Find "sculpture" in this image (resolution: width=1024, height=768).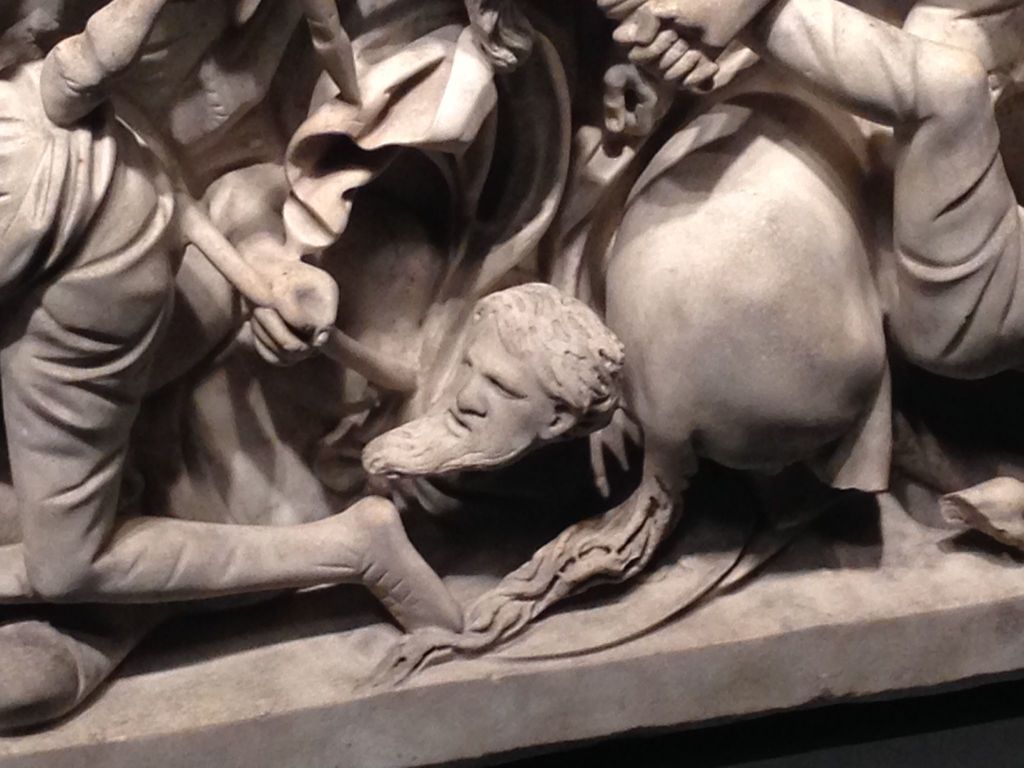
(211,0,600,308).
